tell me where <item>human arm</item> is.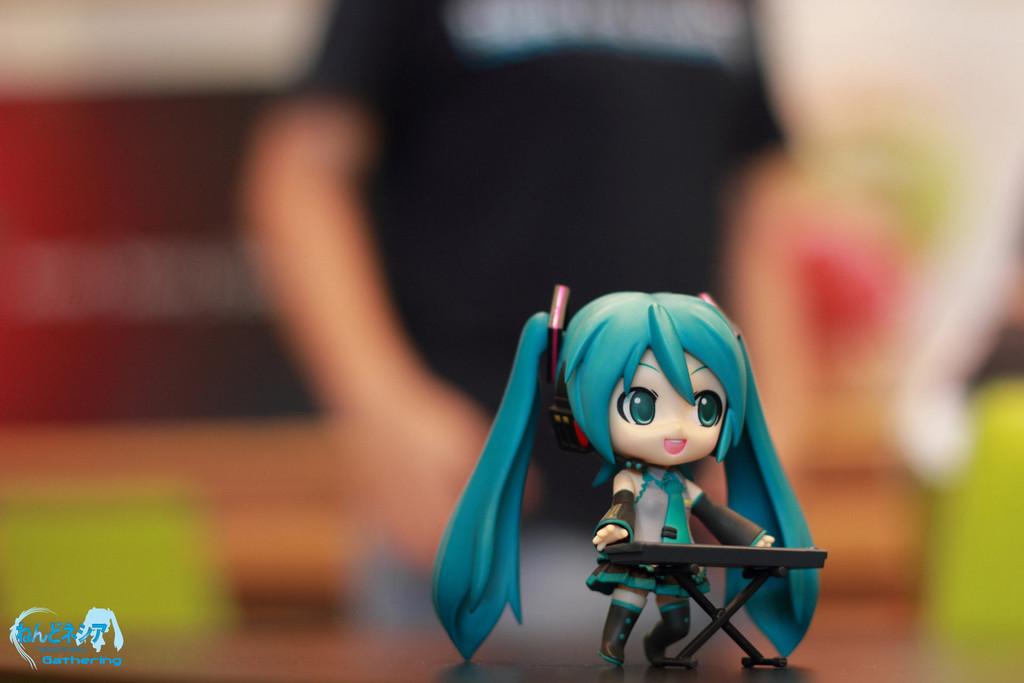
<item>human arm</item> is at detection(230, 78, 445, 498).
